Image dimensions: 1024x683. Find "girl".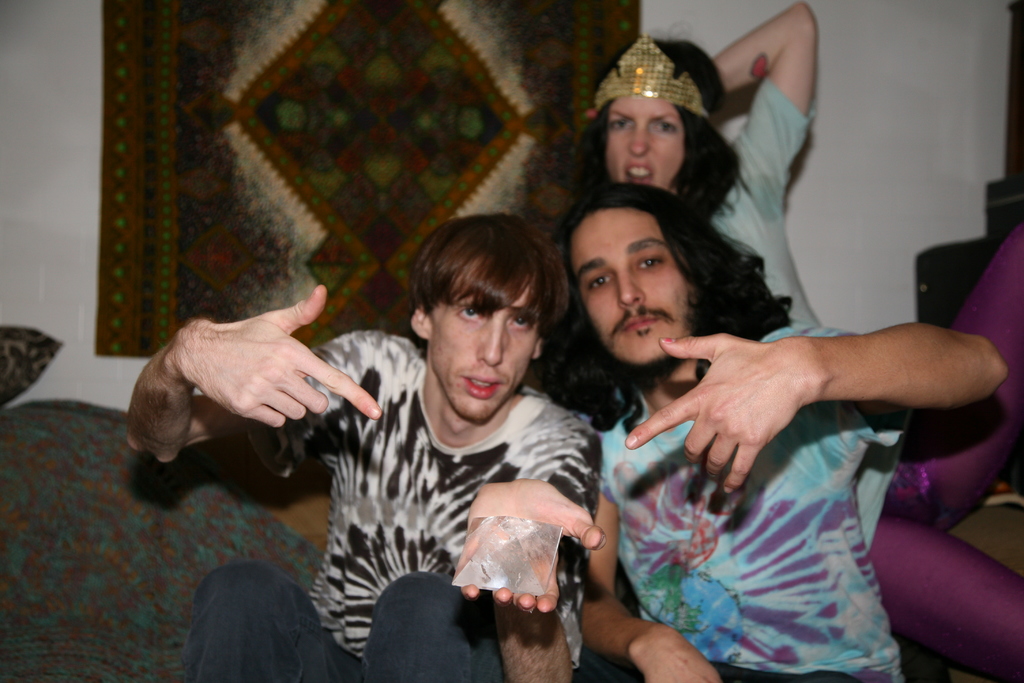
x1=570 y1=37 x2=814 y2=335.
